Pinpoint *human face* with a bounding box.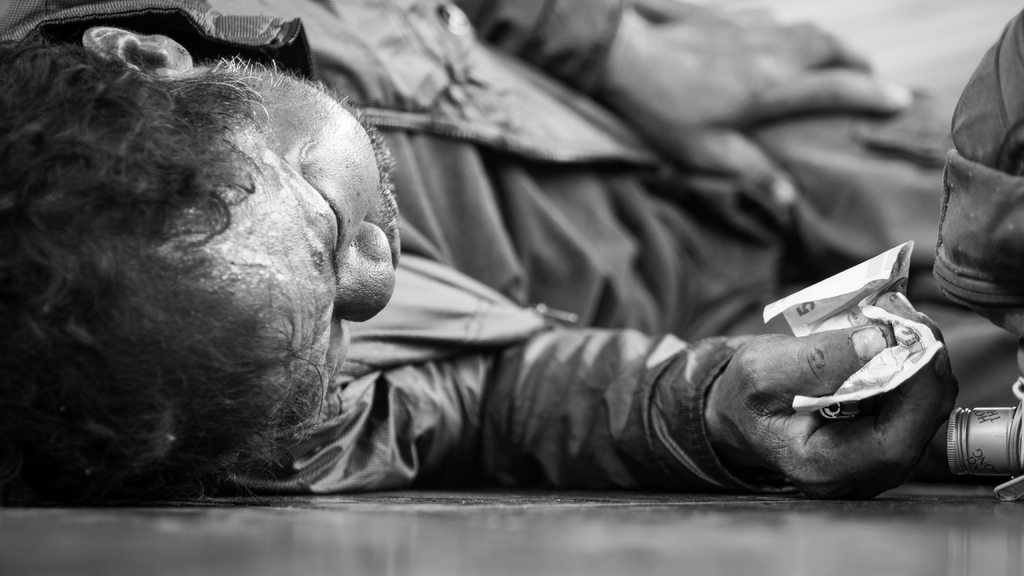
<box>182,58,406,431</box>.
